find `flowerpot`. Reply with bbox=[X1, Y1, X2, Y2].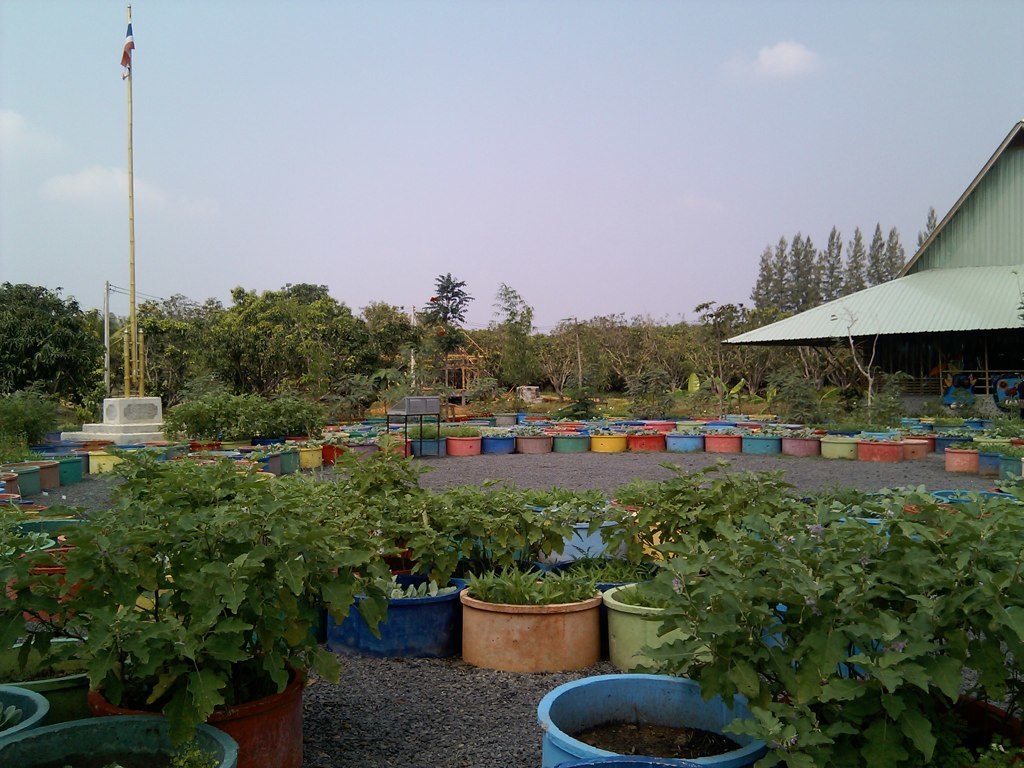
bbox=[1, 459, 59, 492].
